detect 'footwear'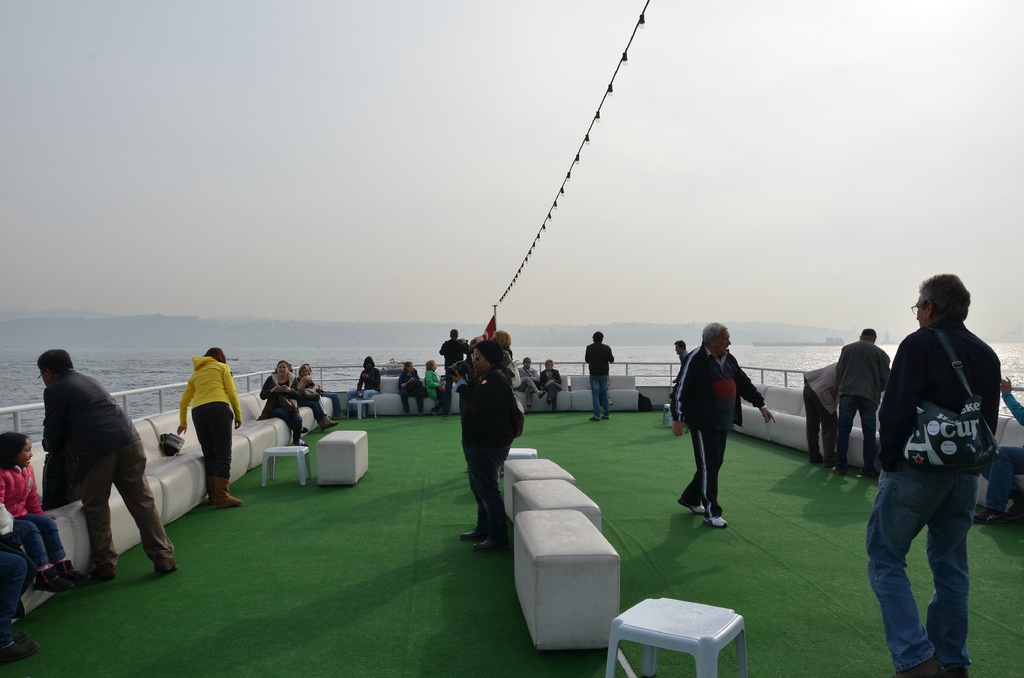
bbox=(56, 558, 90, 581)
